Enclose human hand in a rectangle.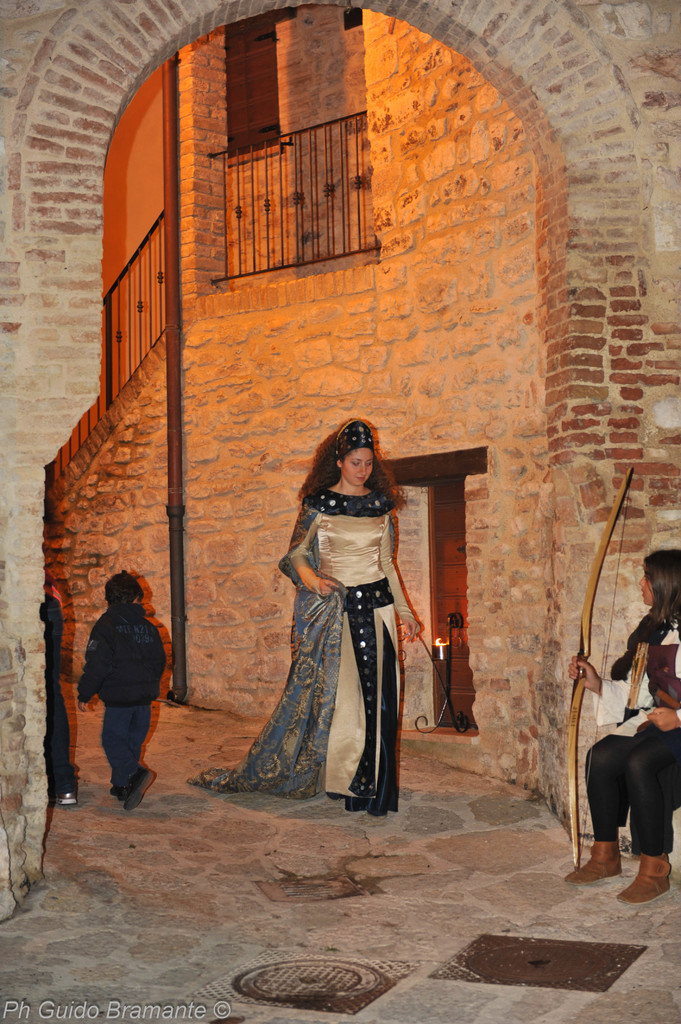
310:575:334:591.
